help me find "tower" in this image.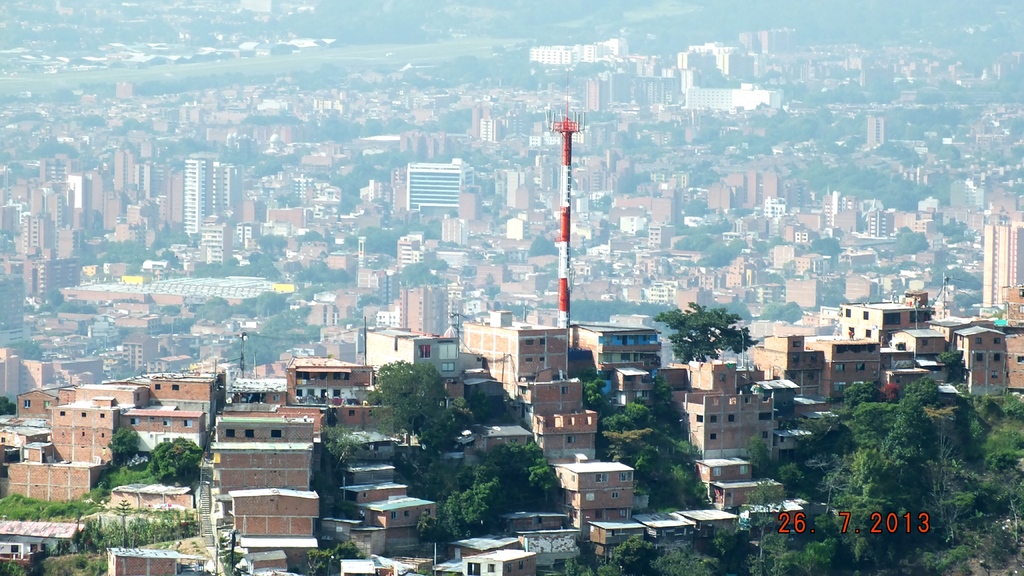
Found it: {"x1": 550, "y1": 123, "x2": 582, "y2": 344}.
